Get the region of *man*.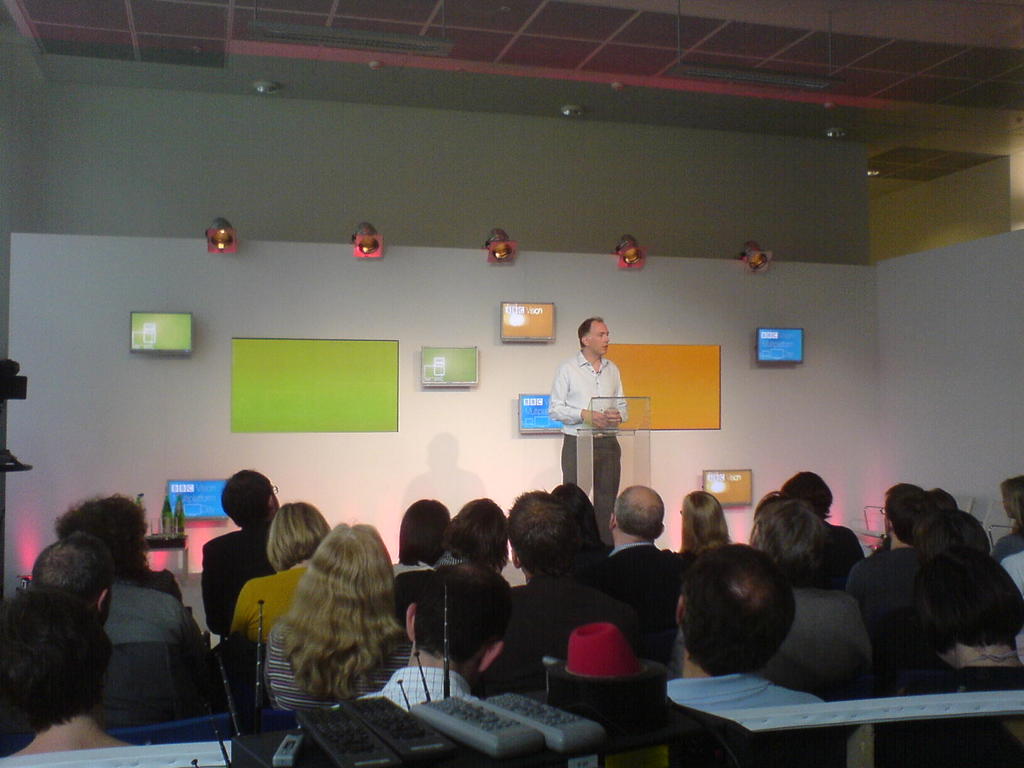
[x1=541, y1=318, x2=629, y2=534].
